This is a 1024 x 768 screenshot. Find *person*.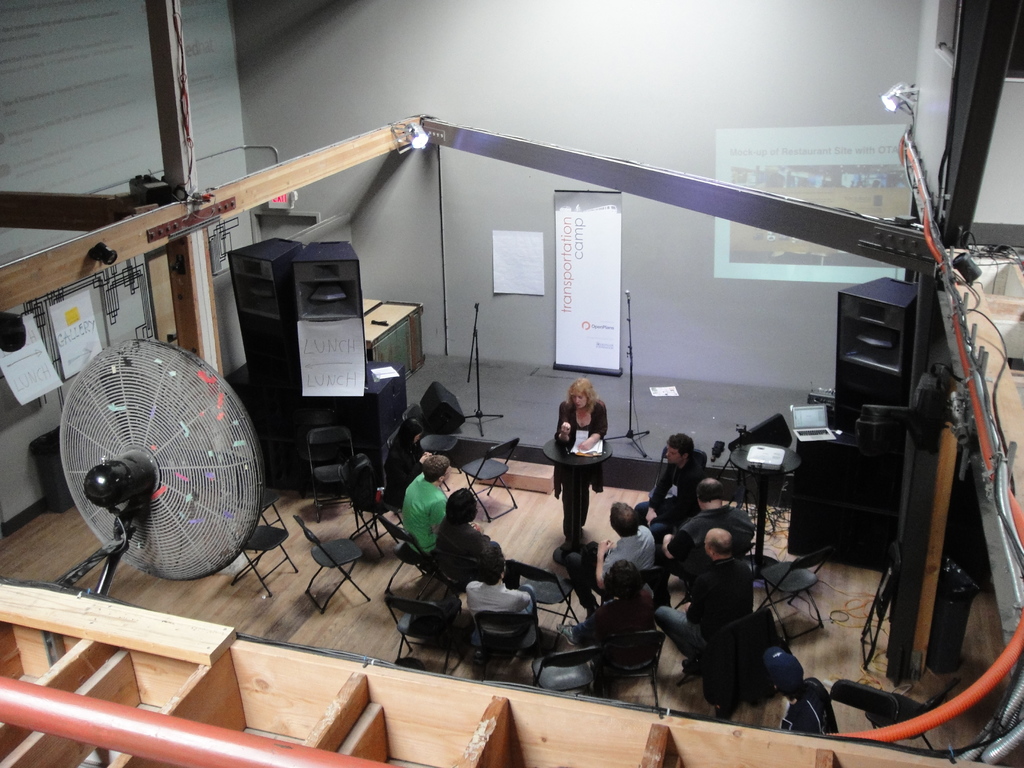
Bounding box: [left=655, top=516, right=758, bottom=676].
